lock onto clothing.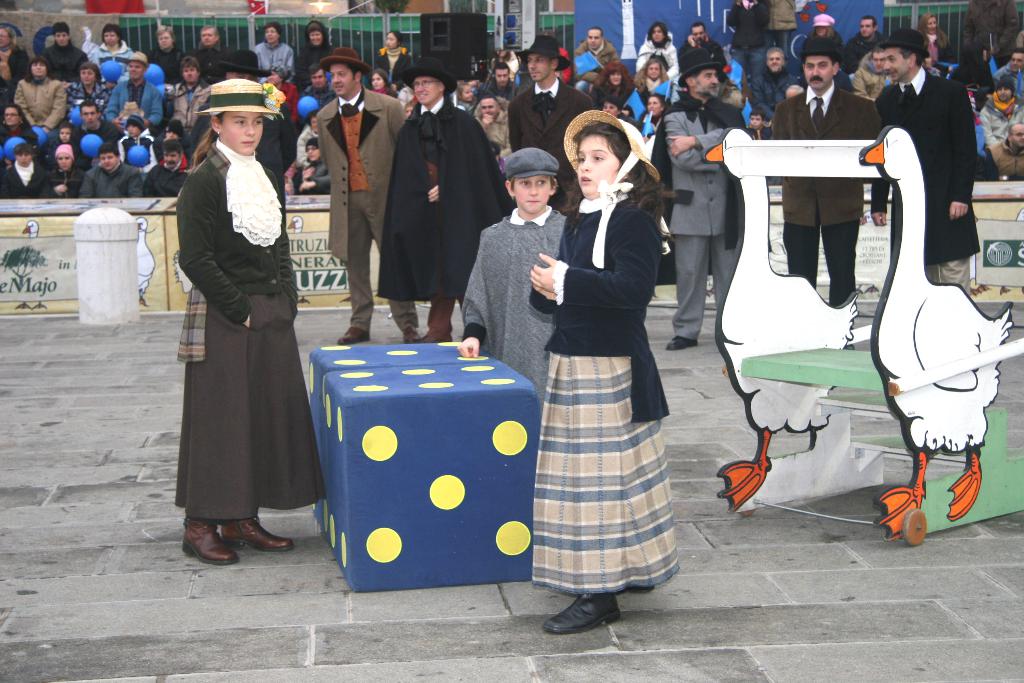
Locked: bbox(78, 120, 118, 147).
